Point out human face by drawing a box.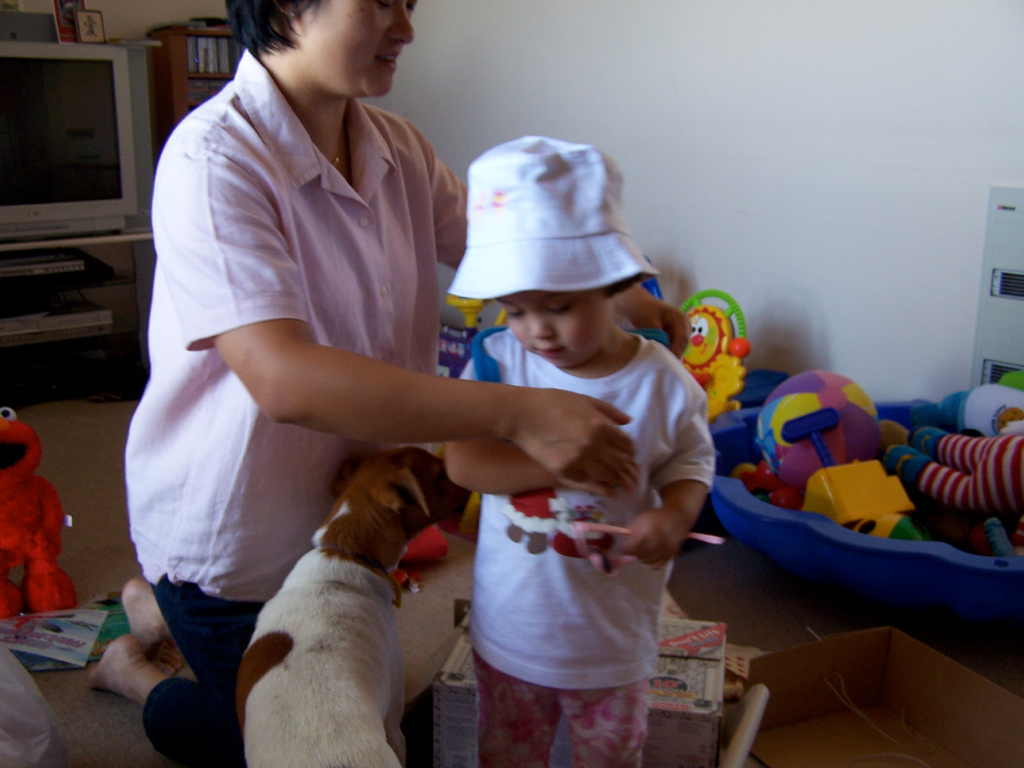
box=[499, 291, 611, 366].
